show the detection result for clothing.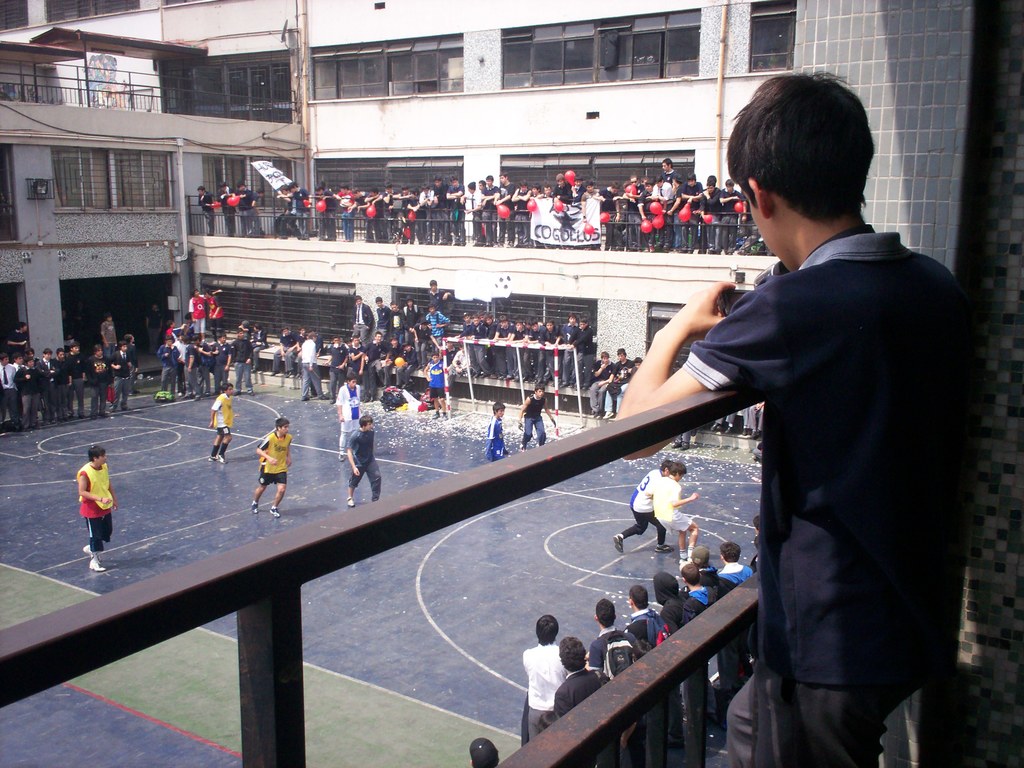
(x1=257, y1=425, x2=291, y2=484).
